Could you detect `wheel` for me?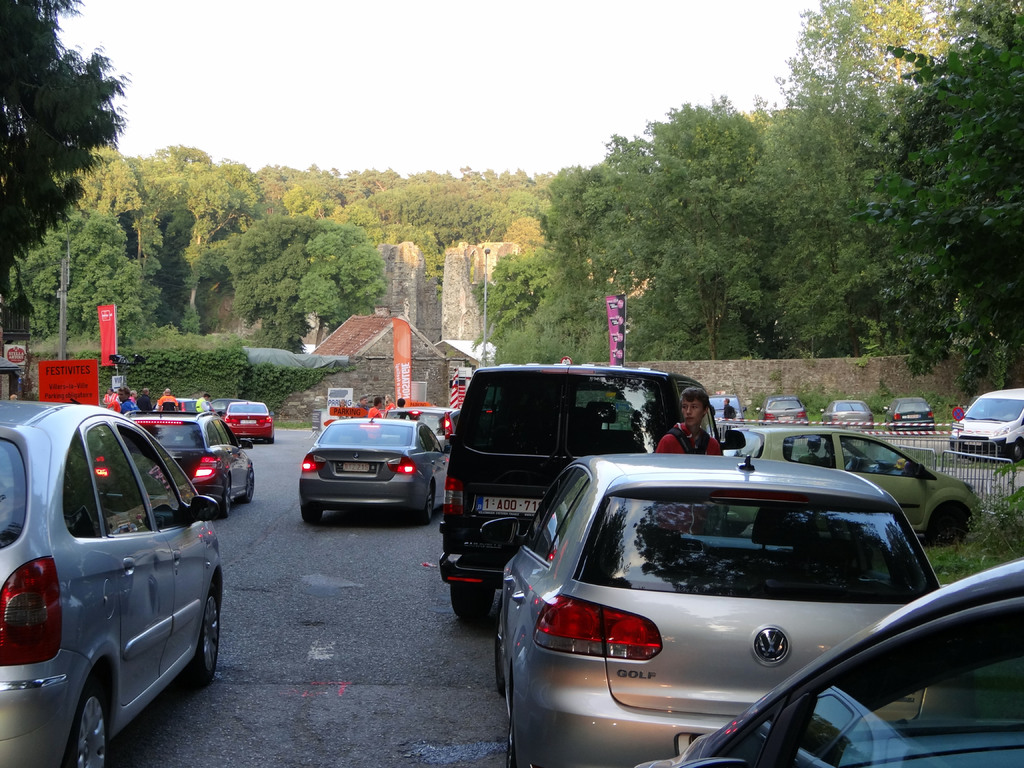
Detection result: detection(1010, 440, 1023, 464).
